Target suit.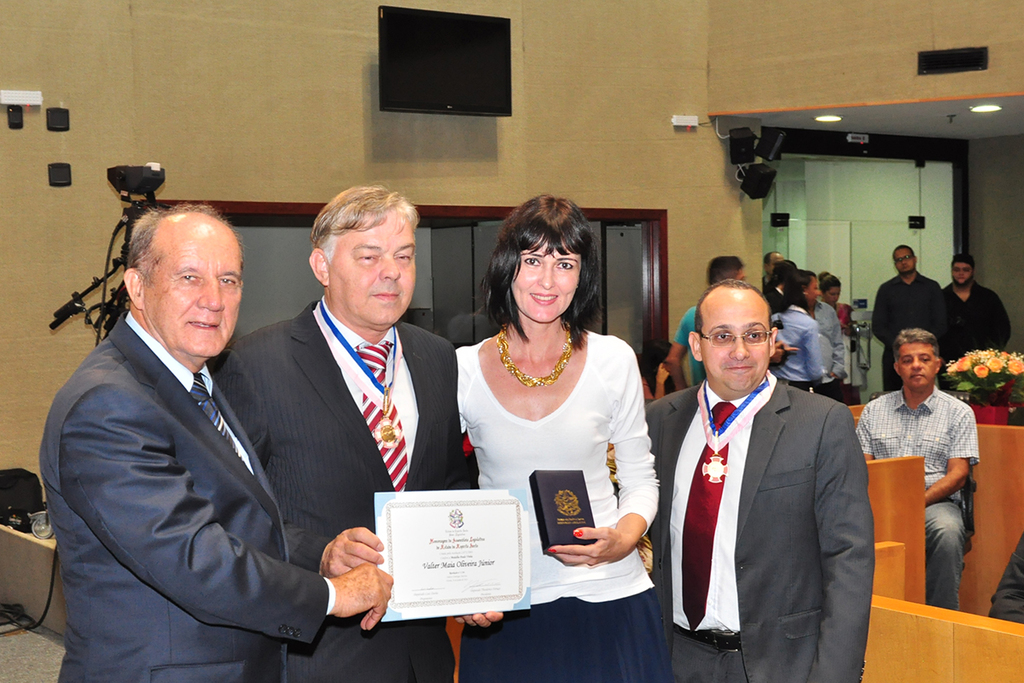
Target region: box=[645, 365, 881, 682].
